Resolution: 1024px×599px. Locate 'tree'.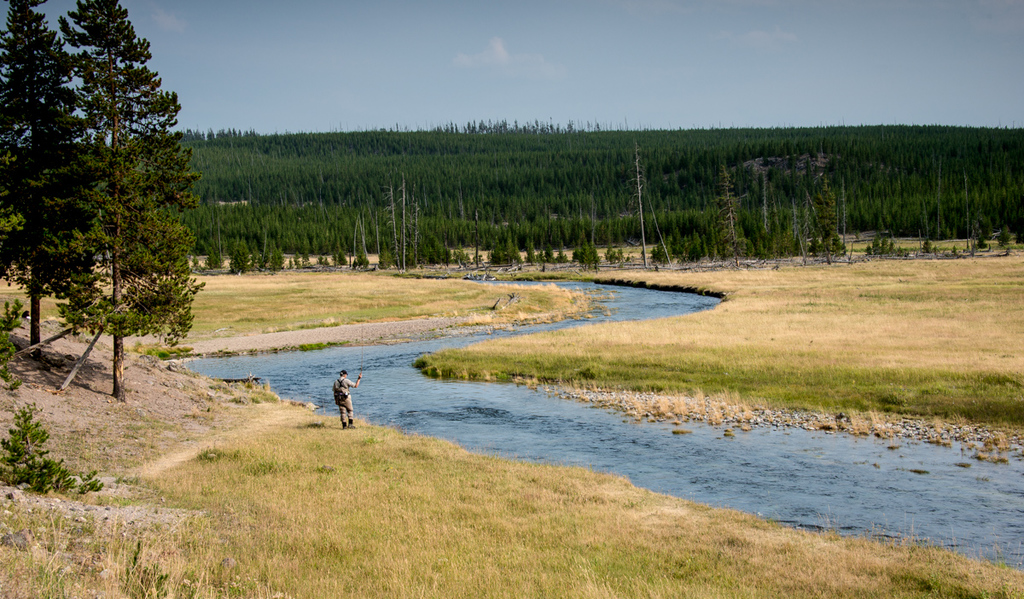
[958,176,980,211].
